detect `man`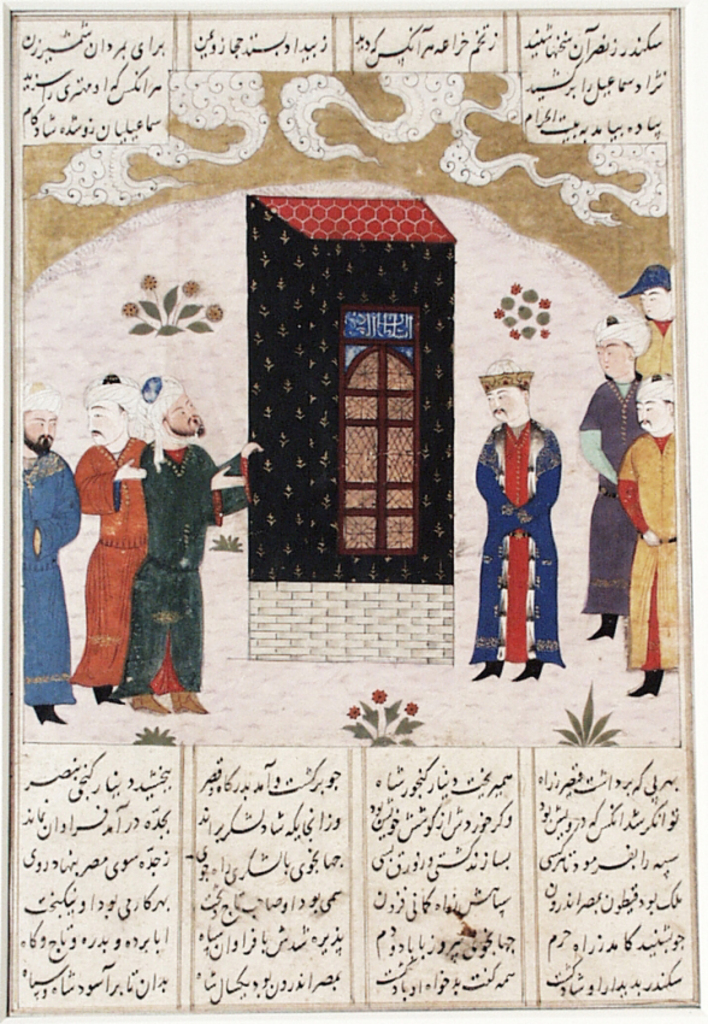
<bbox>17, 389, 76, 720</bbox>
